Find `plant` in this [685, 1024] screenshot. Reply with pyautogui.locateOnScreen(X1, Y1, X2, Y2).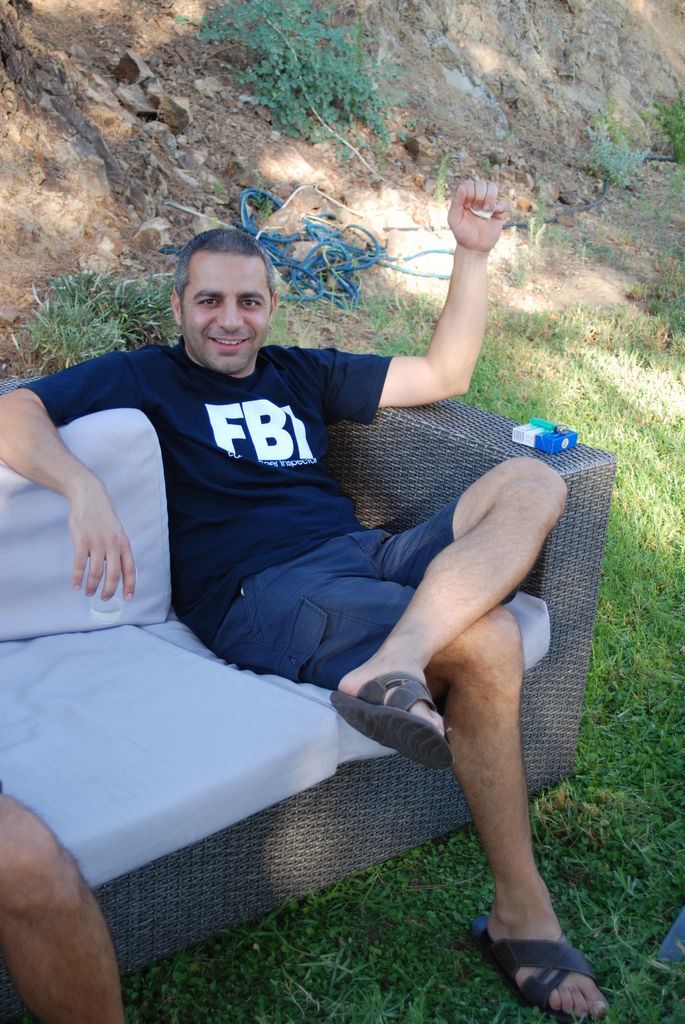
pyautogui.locateOnScreen(647, 54, 684, 187).
